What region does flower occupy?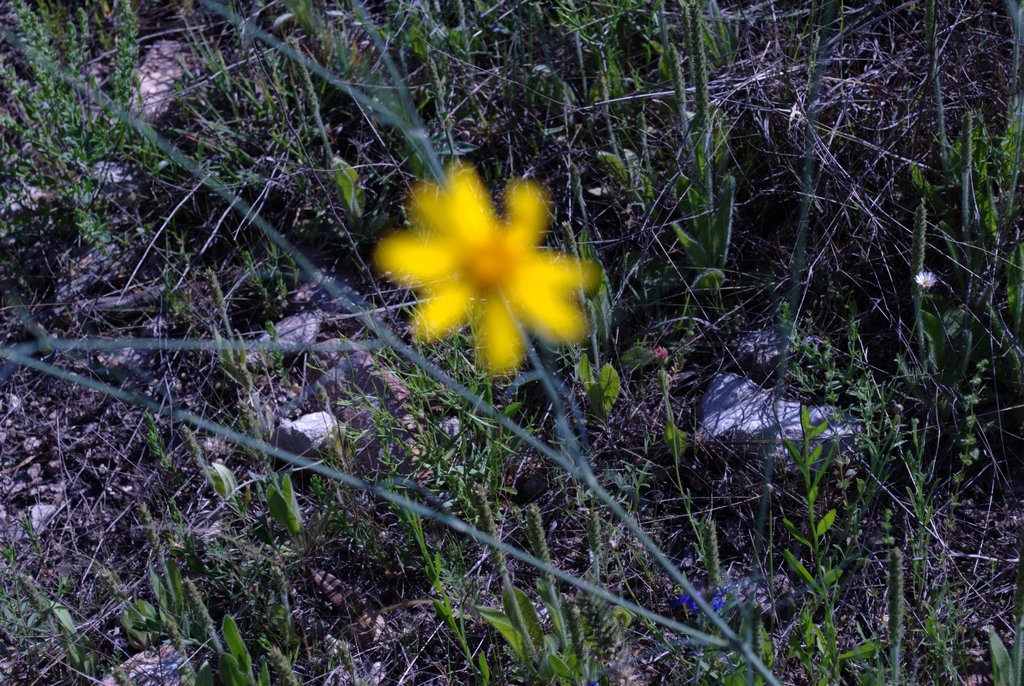
<bbox>369, 145, 590, 372</bbox>.
